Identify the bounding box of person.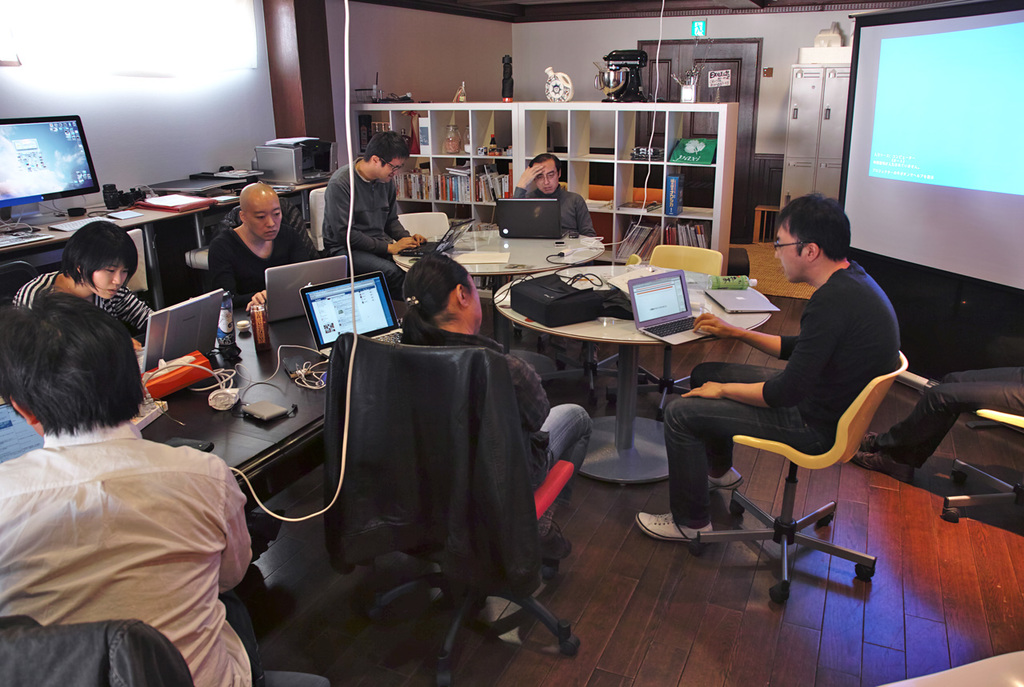
select_region(10, 220, 162, 366).
